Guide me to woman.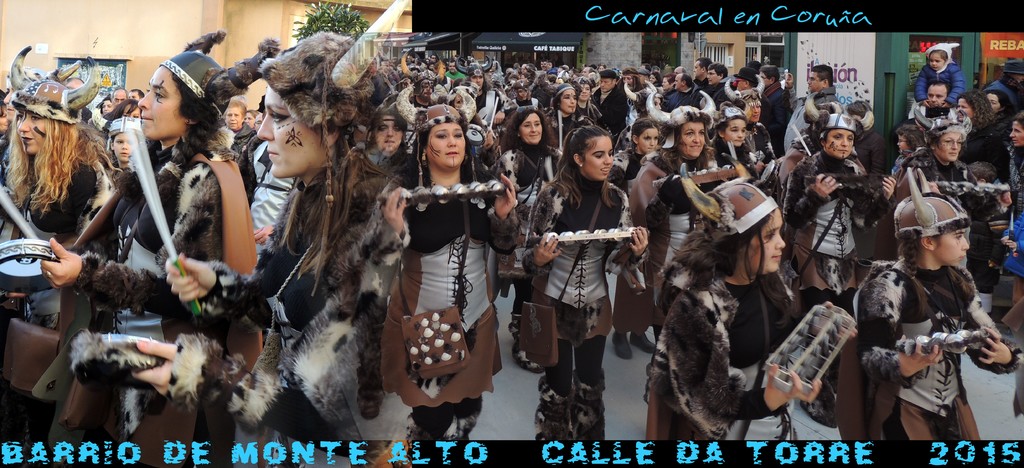
Guidance: bbox=(97, 101, 110, 113).
